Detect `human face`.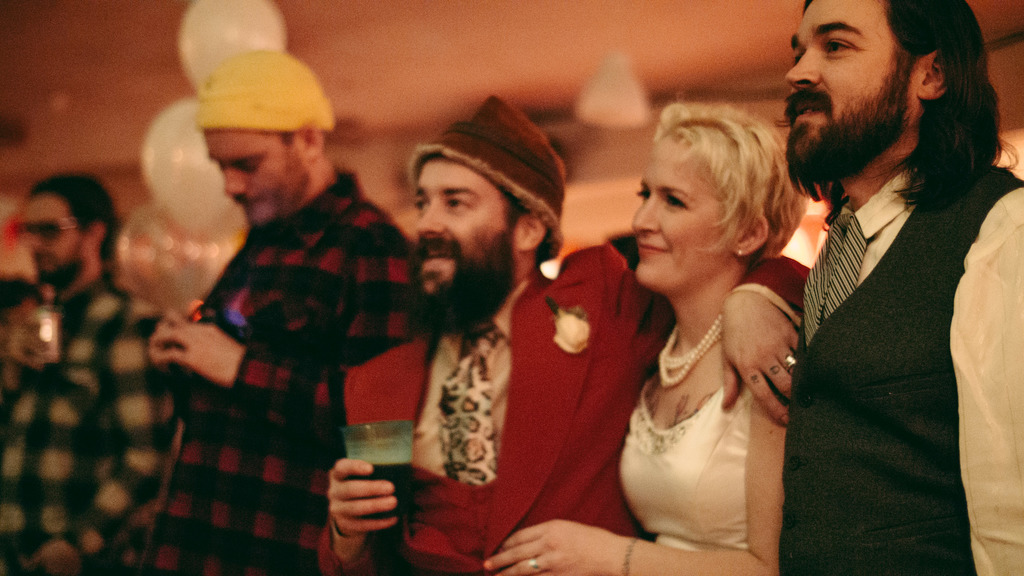
Detected at box(416, 163, 509, 331).
